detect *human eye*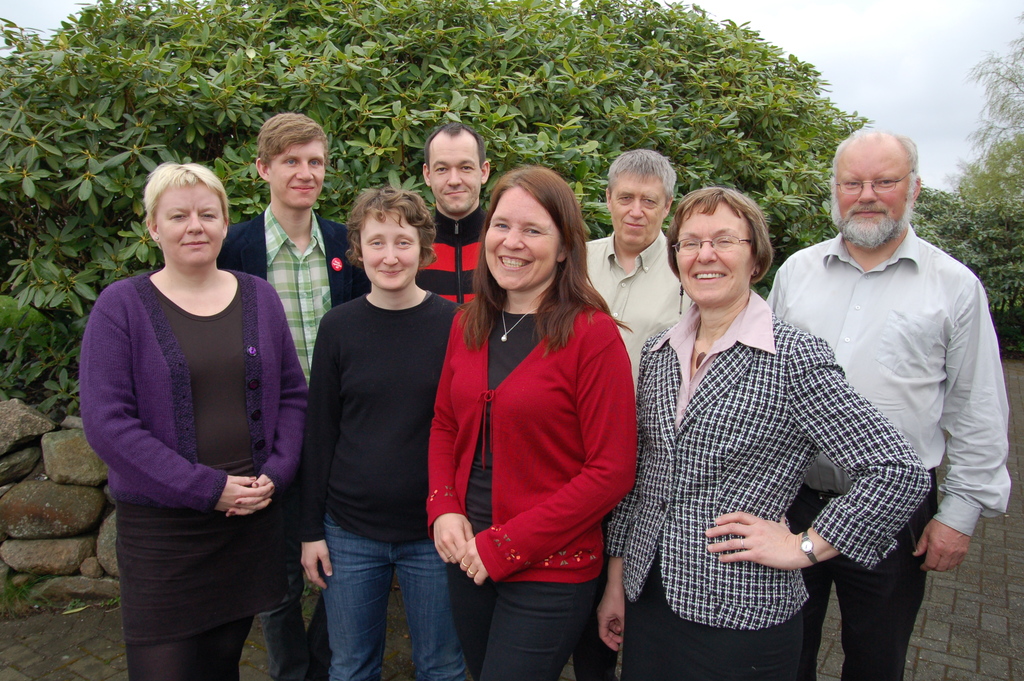
select_region(308, 160, 321, 168)
